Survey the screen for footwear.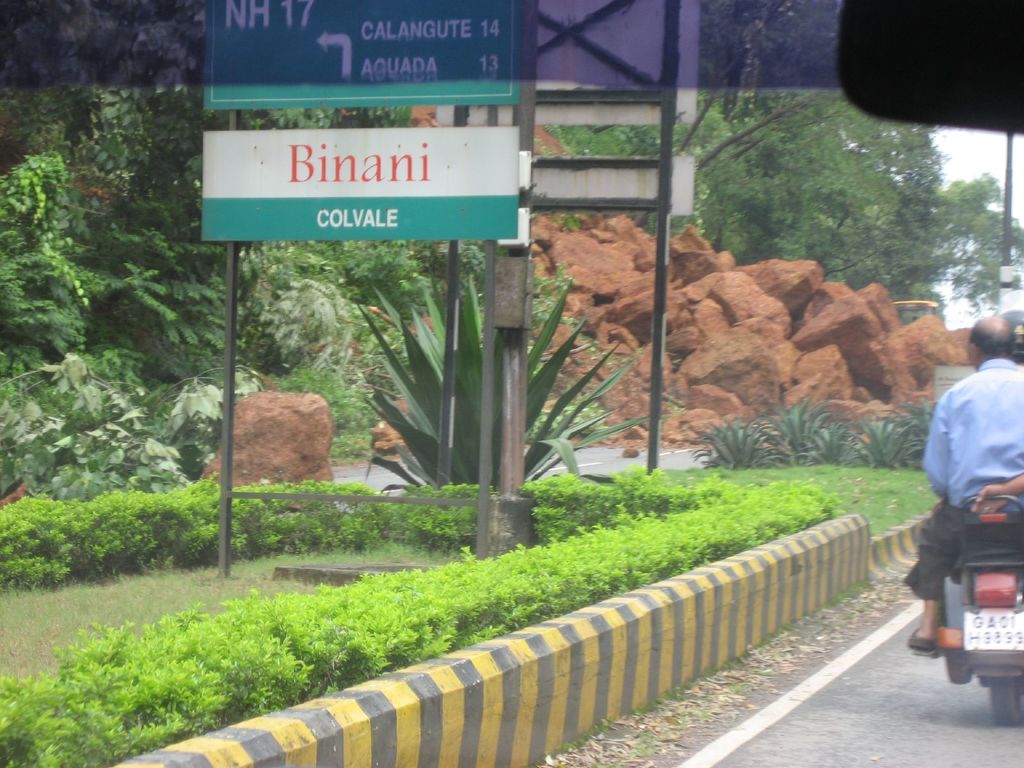
Survey found: pyautogui.locateOnScreen(904, 627, 945, 660).
